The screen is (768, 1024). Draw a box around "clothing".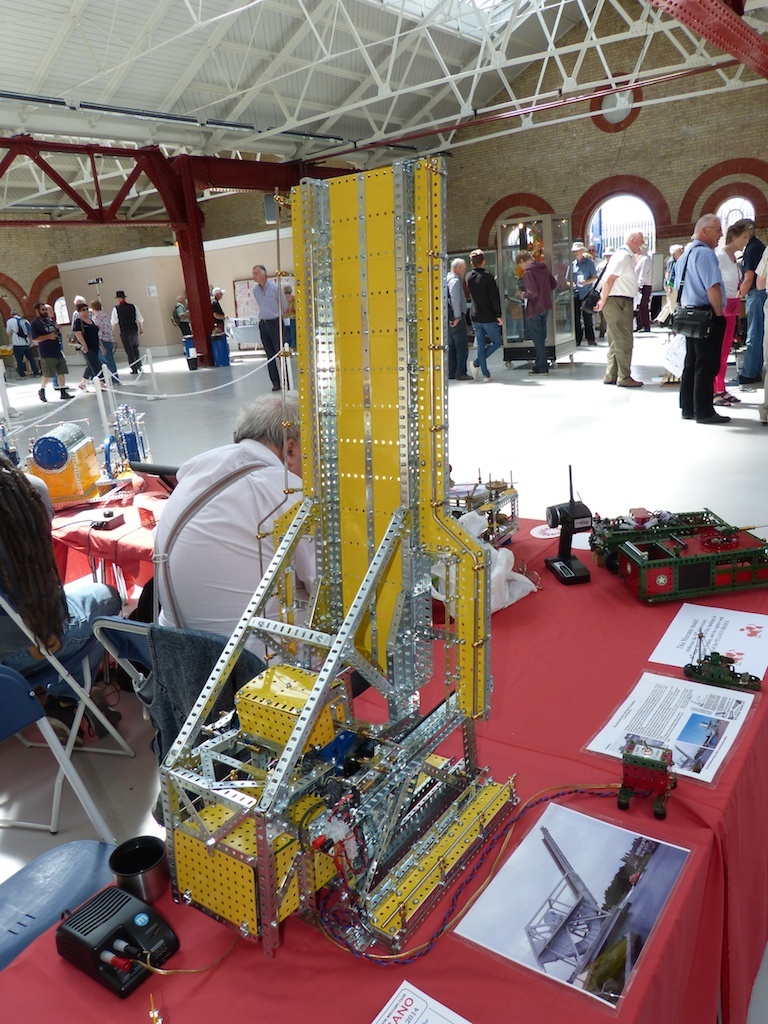
bbox(262, 278, 285, 375).
